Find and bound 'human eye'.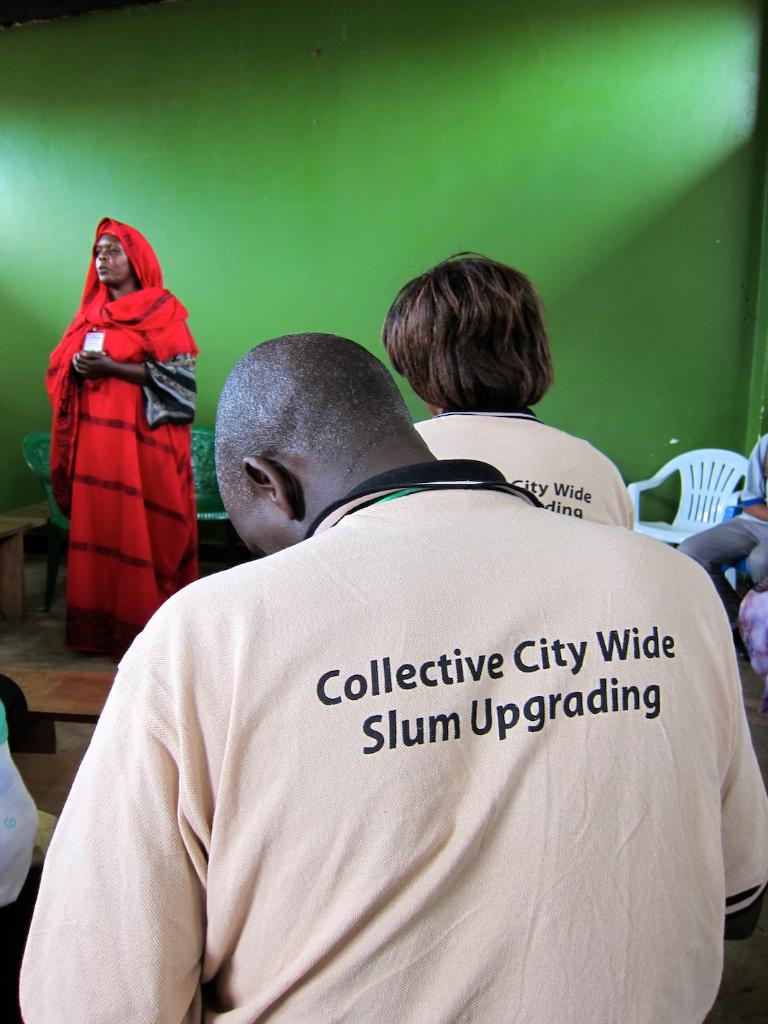
Bound: rect(94, 247, 101, 254).
